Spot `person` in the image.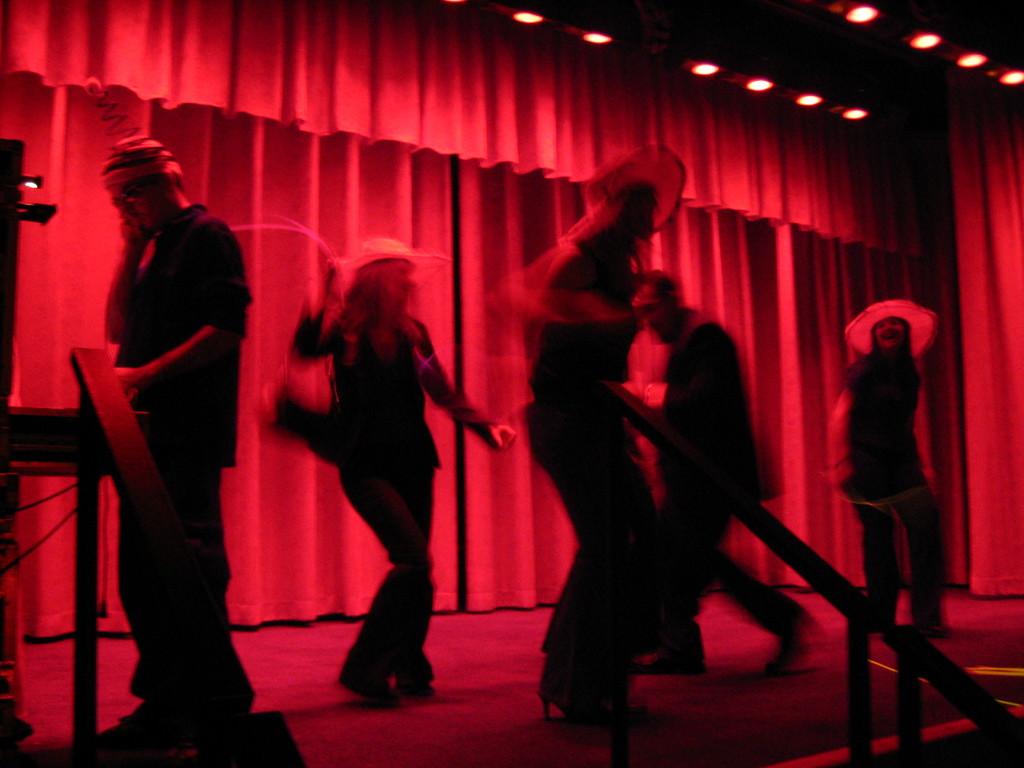
`person` found at left=102, top=126, right=257, bottom=753.
